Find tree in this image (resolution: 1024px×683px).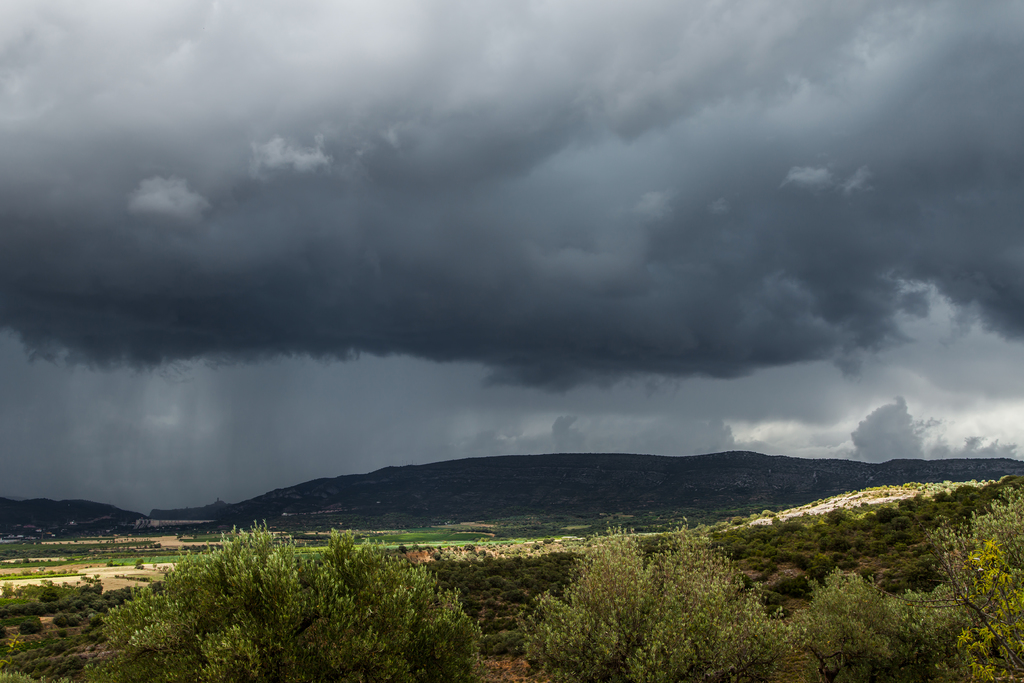
(left=513, top=523, right=803, bottom=682).
